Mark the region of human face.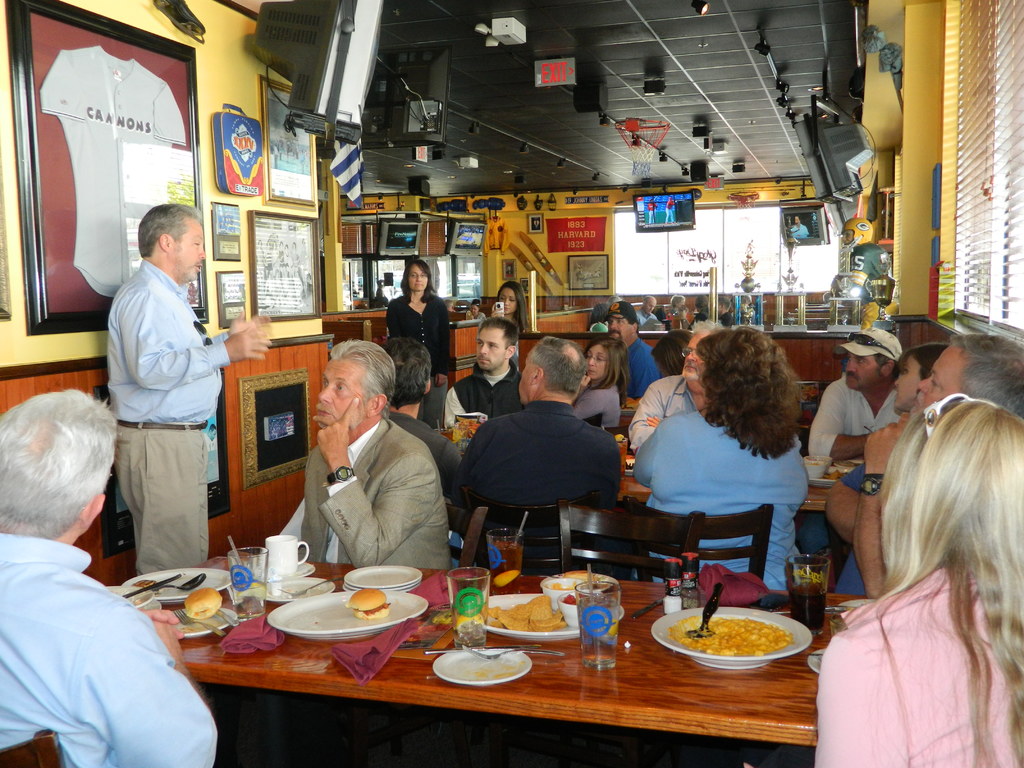
Region: <box>318,357,364,424</box>.
